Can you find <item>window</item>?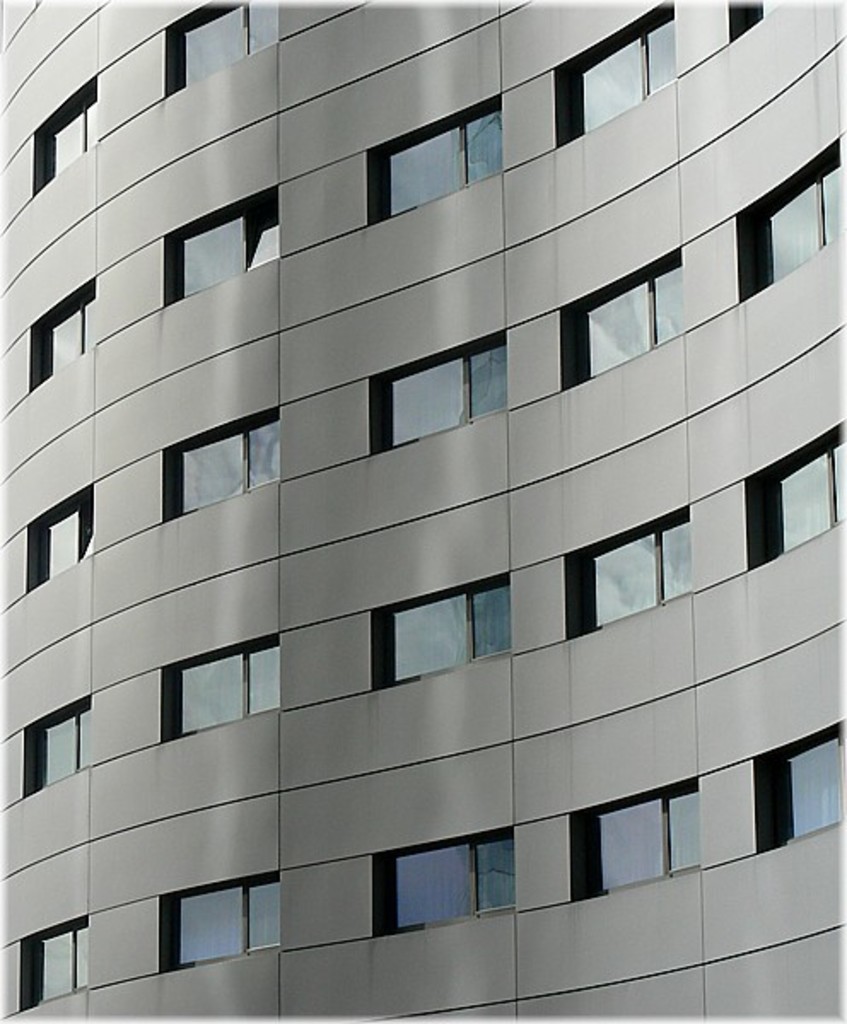
Yes, bounding box: 164/0/249/94.
